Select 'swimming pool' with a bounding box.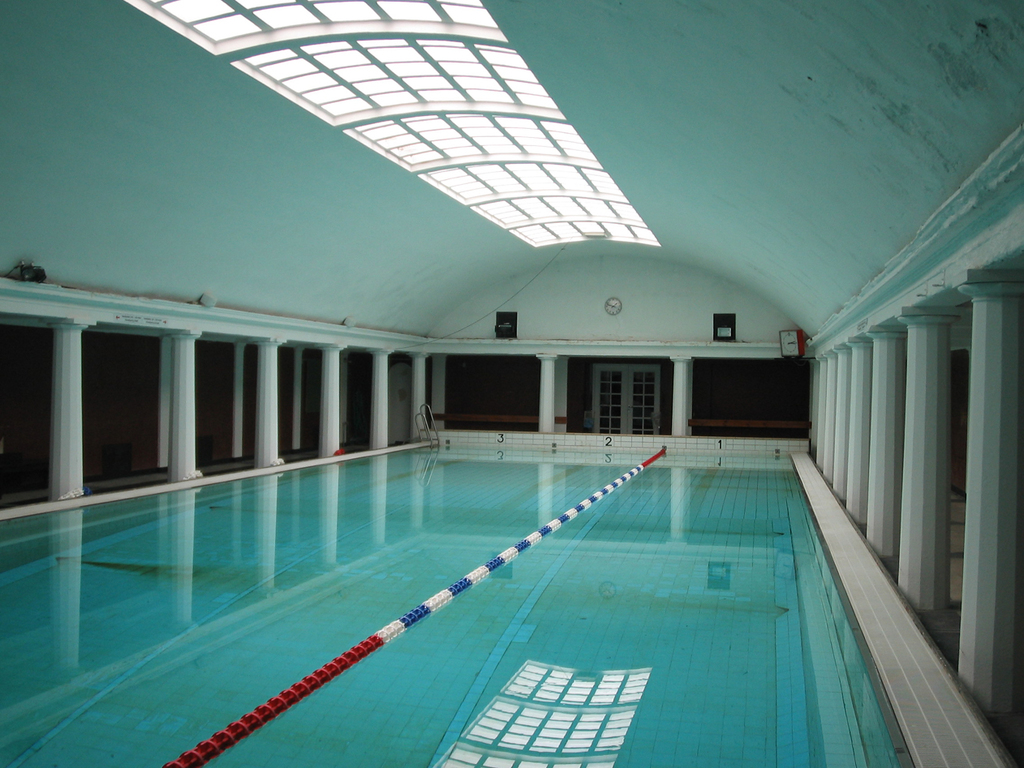
detection(0, 442, 914, 767).
